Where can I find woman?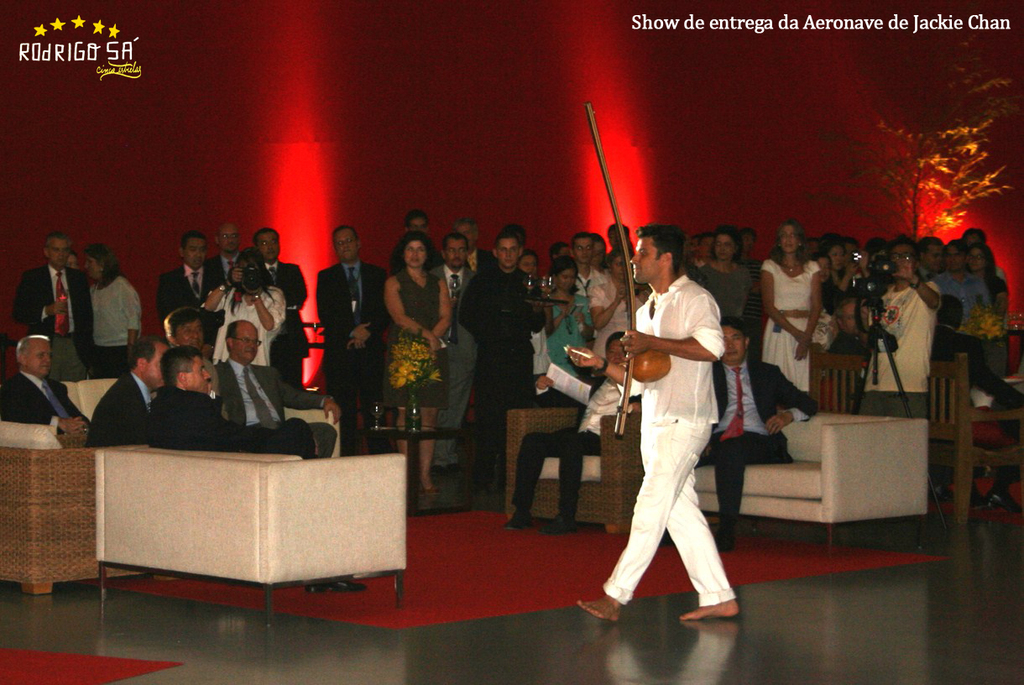
You can find it at 202 247 290 362.
